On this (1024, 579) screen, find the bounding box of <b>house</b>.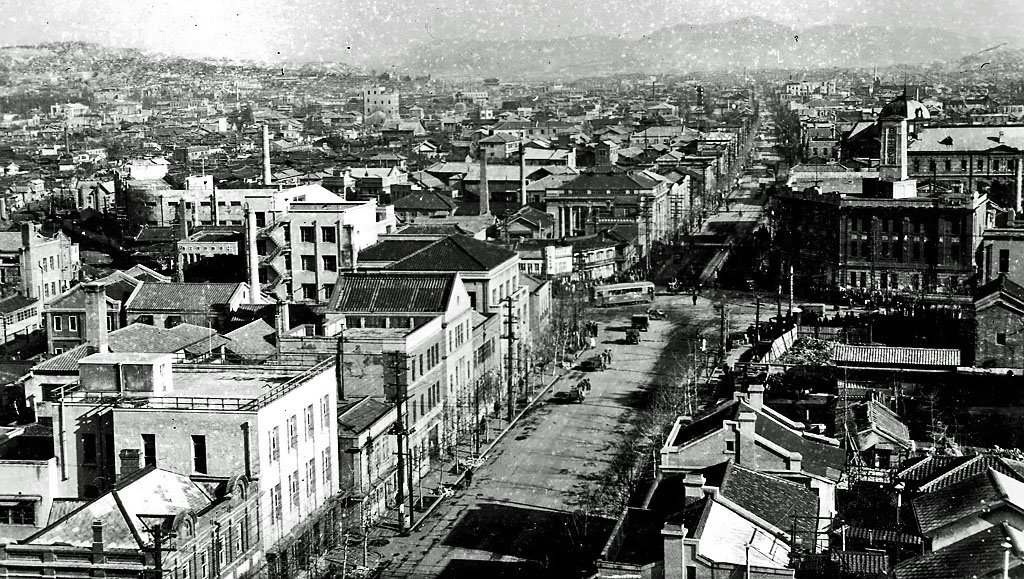
Bounding box: bbox(39, 261, 167, 357).
